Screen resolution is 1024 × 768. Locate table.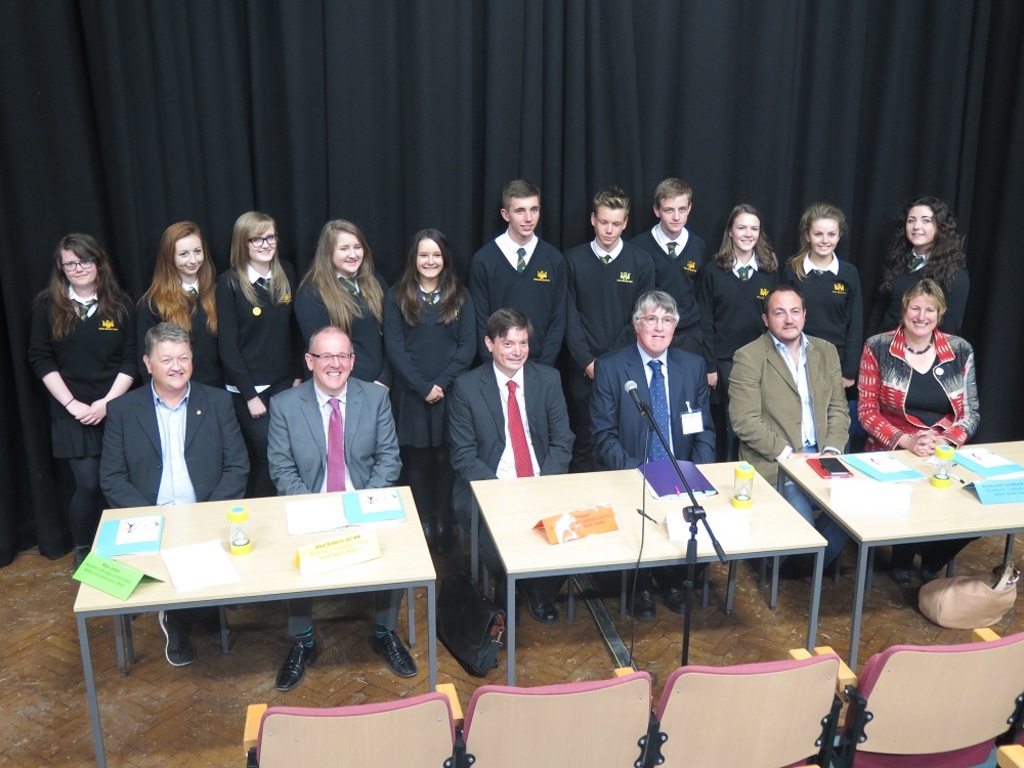
{"left": 76, "top": 489, "right": 441, "bottom": 767}.
